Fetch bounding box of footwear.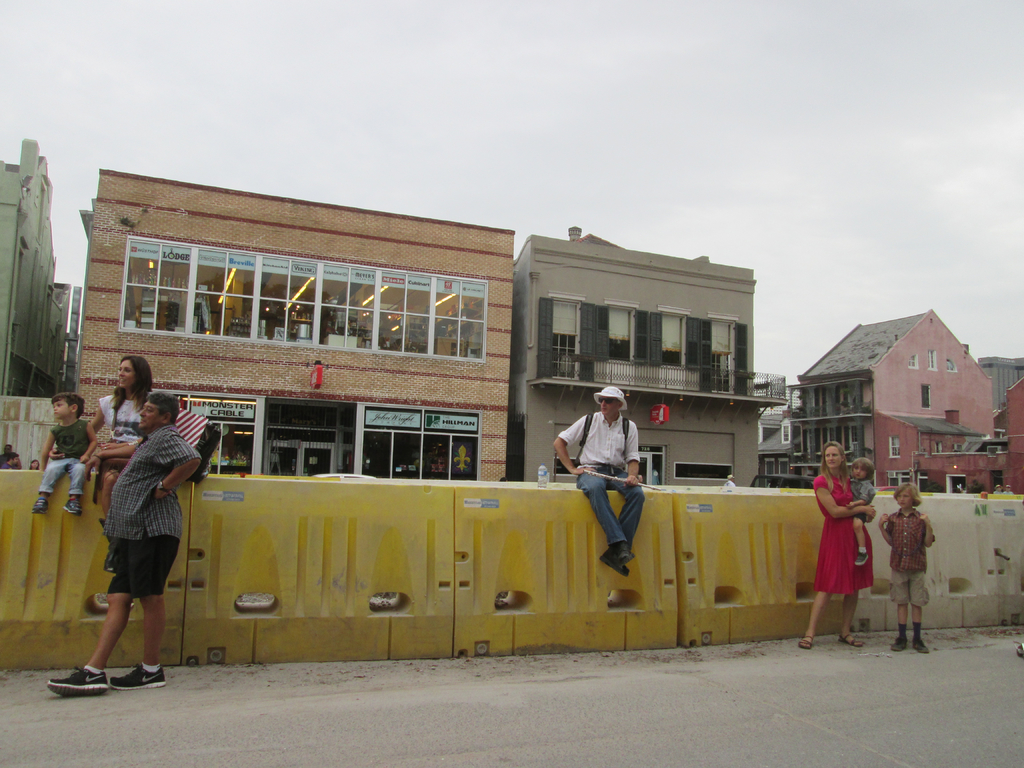
Bbox: <region>110, 666, 166, 688</region>.
